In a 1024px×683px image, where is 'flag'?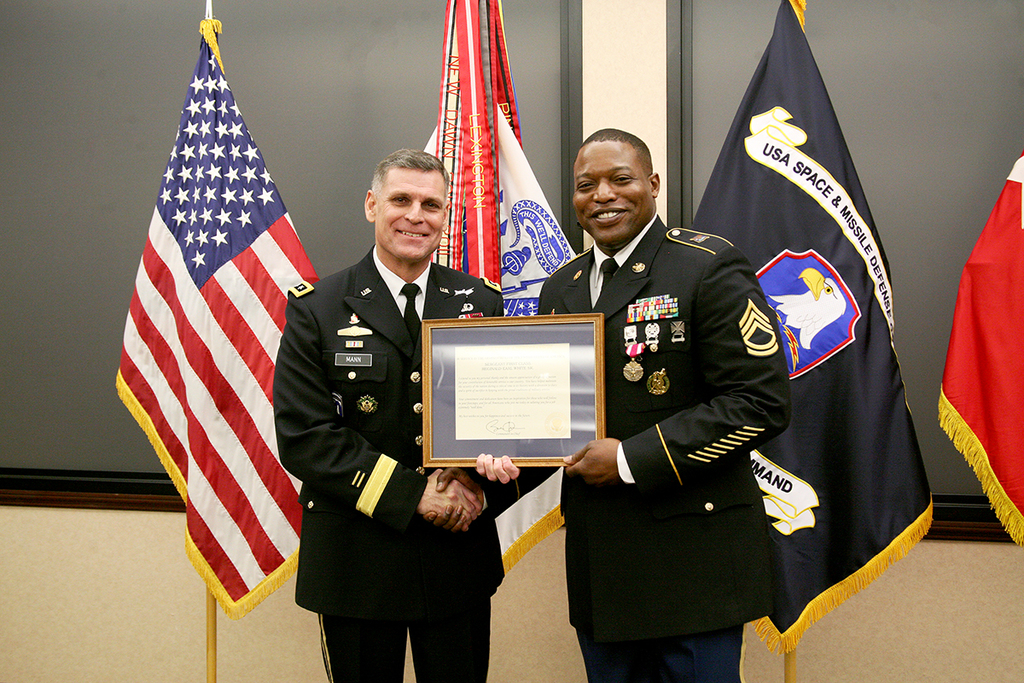
414 0 569 580.
